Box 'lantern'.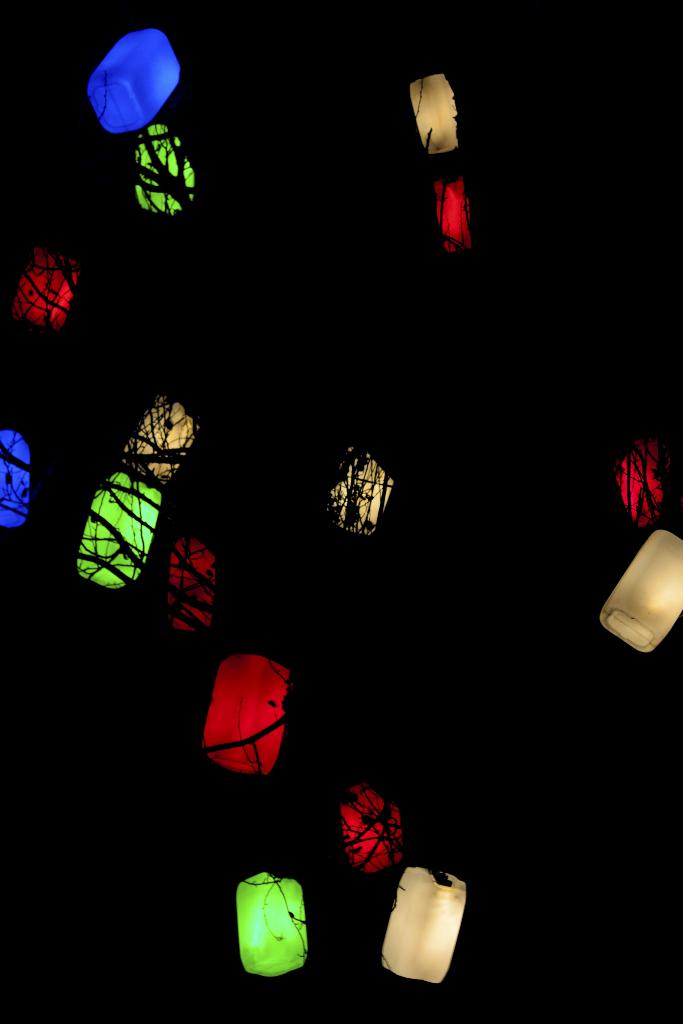
crop(329, 444, 390, 533).
